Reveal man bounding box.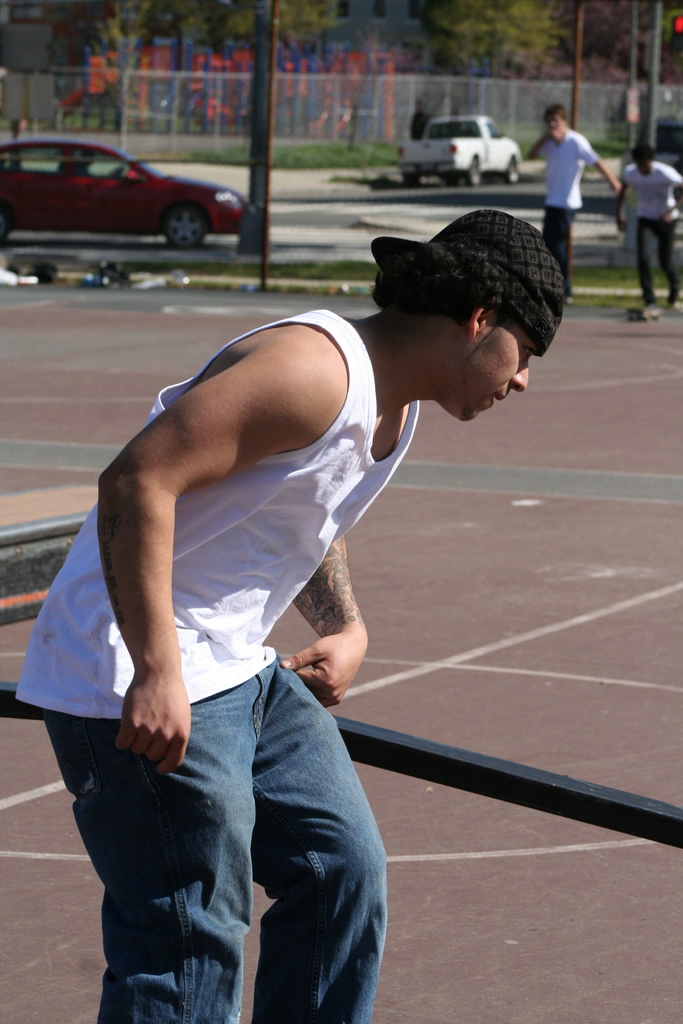
Revealed: locate(610, 145, 682, 302).
